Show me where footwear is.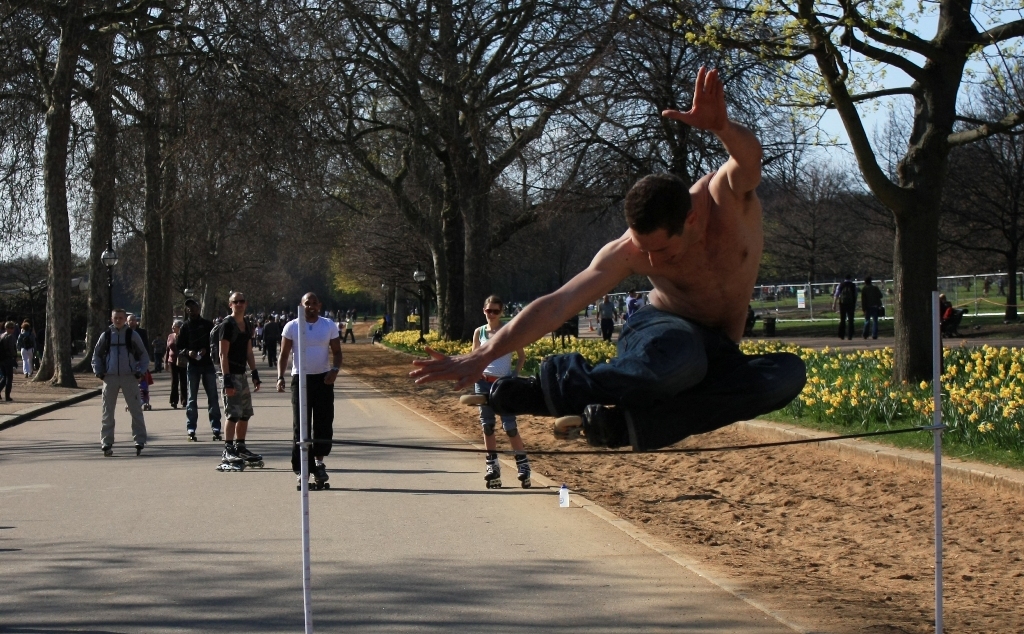
footwear is at rect(219, 444, 244, 468).
